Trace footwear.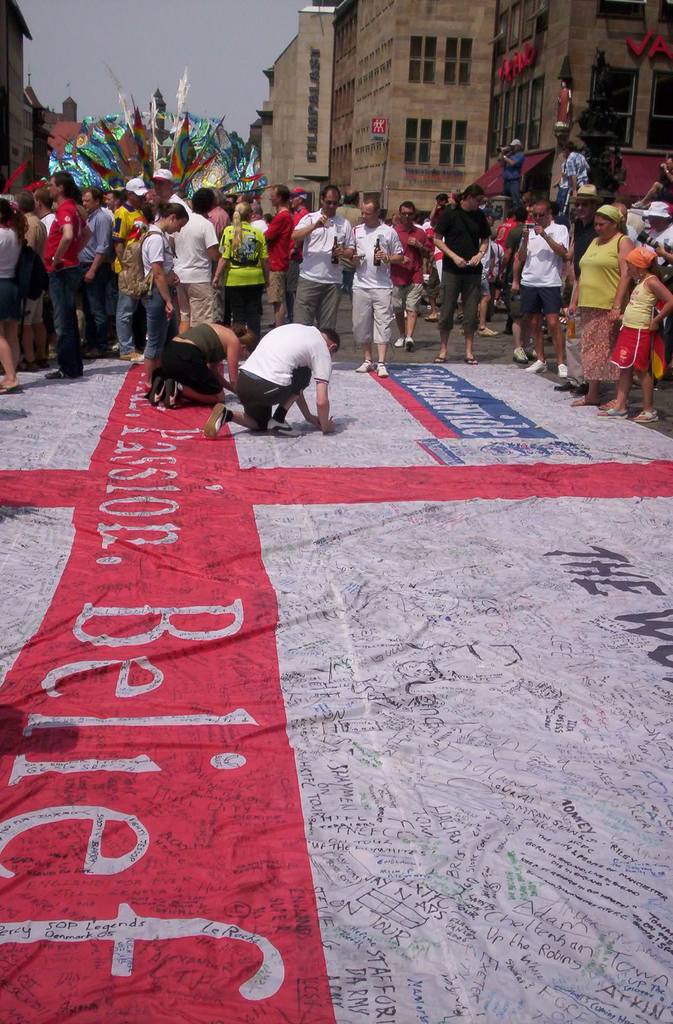
Traced to bbox=(462, 352, 479, 366).
